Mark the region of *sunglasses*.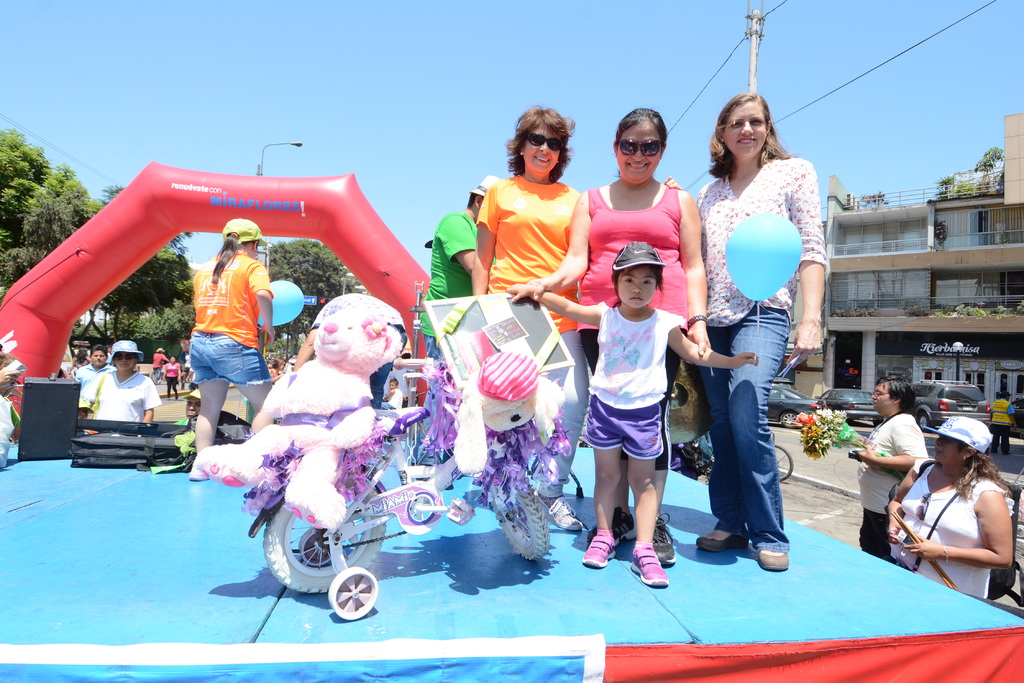
Region: detection(114, 353, 136, 361).
